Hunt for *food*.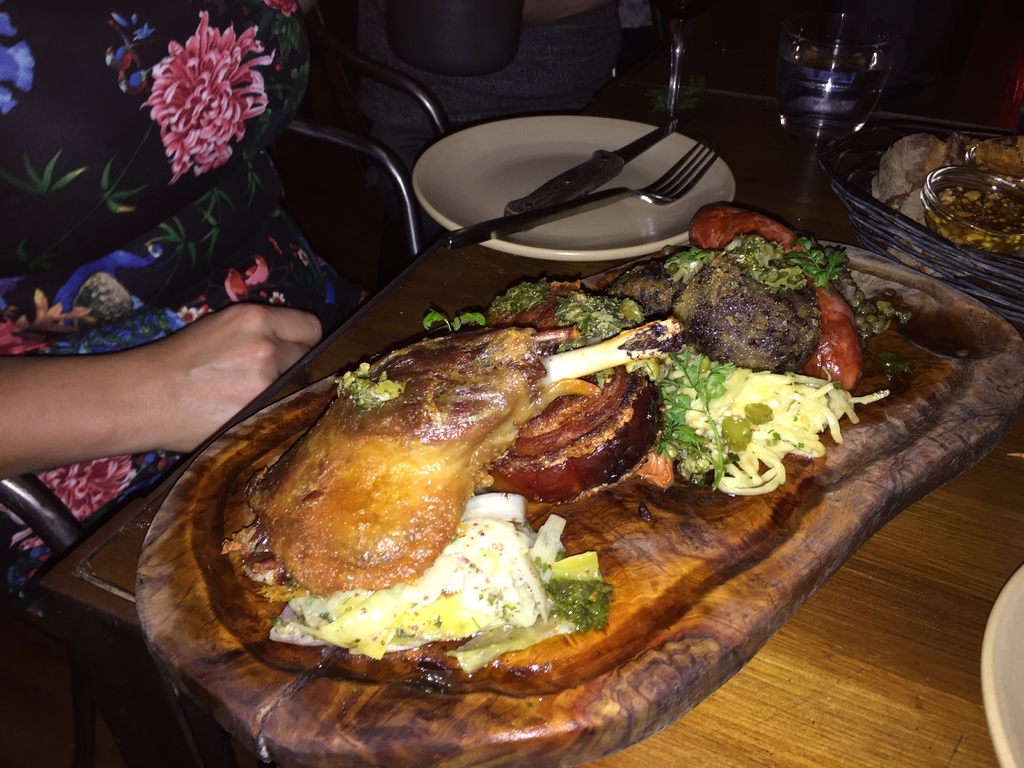
Hunted down at <bbox>862, 135, 1023, 284</bbox>.
